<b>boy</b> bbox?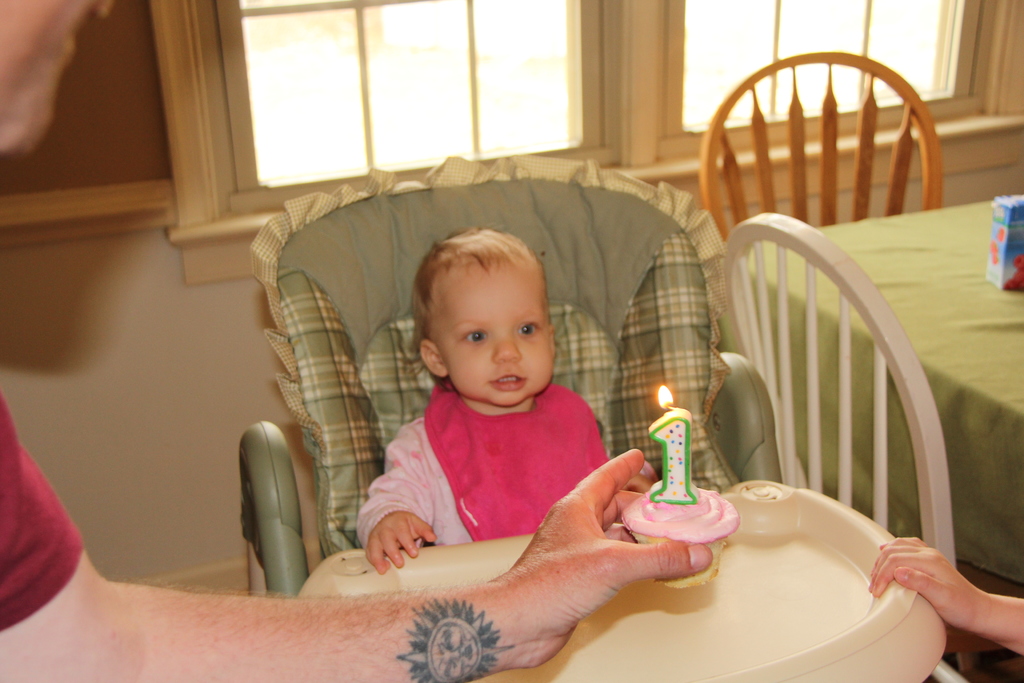
362 242 620 537
